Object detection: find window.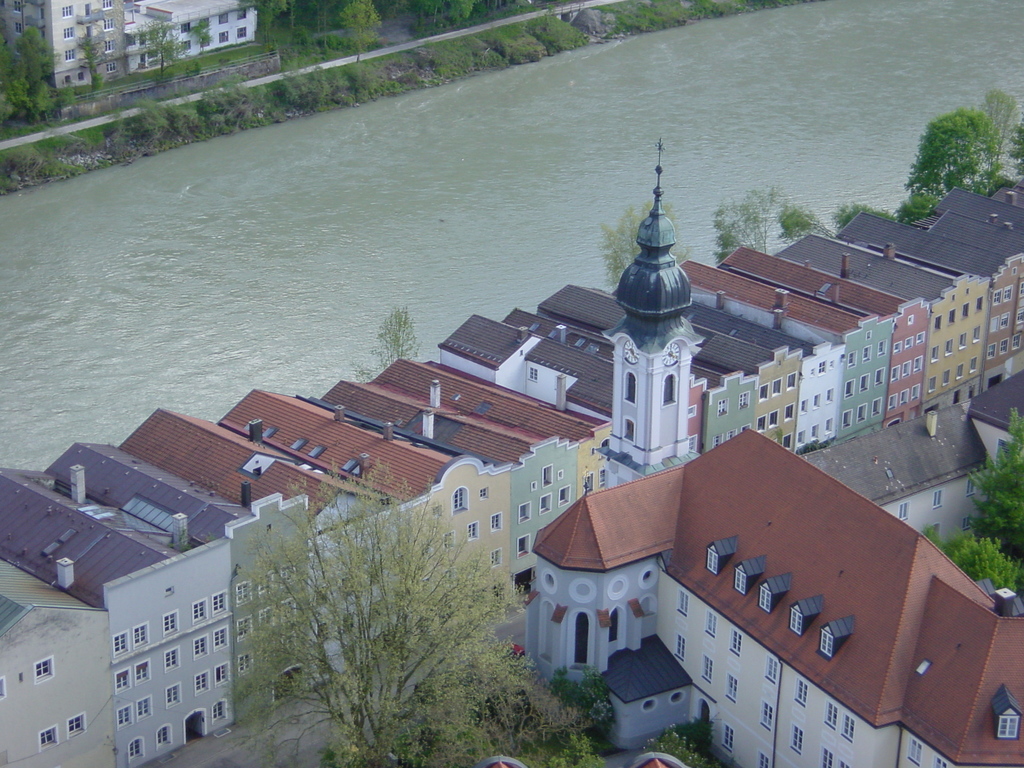
crop(440, 529, 459, 548).
